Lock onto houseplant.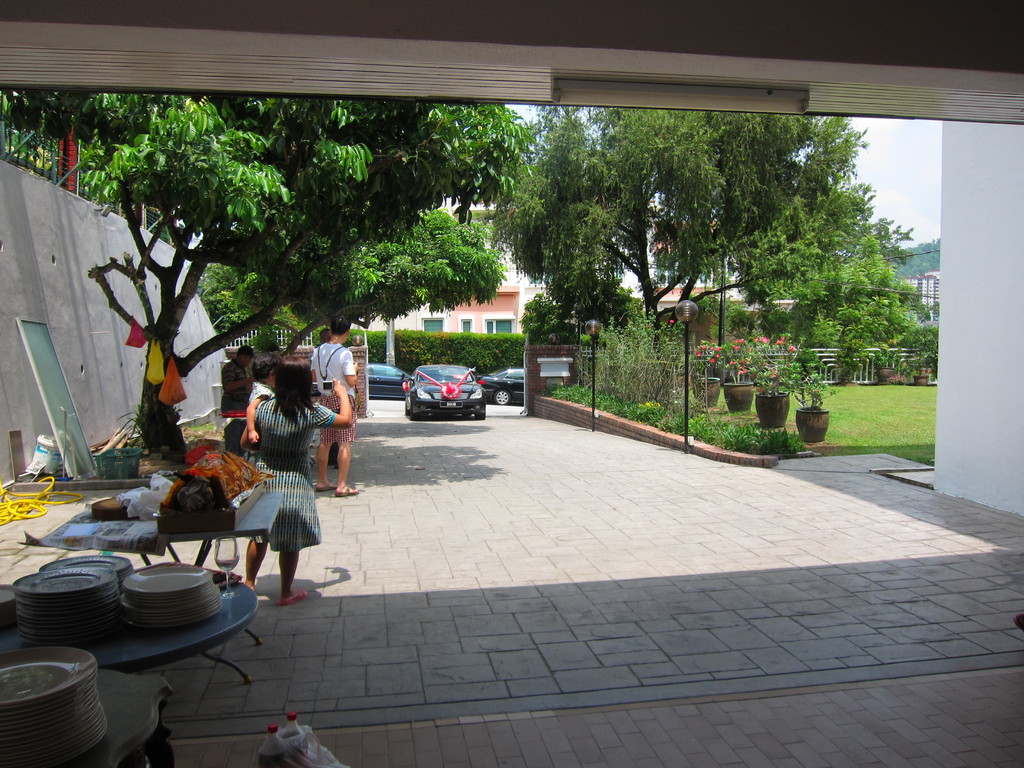
Locked: <region>747, 329, 805, 419</region>.
